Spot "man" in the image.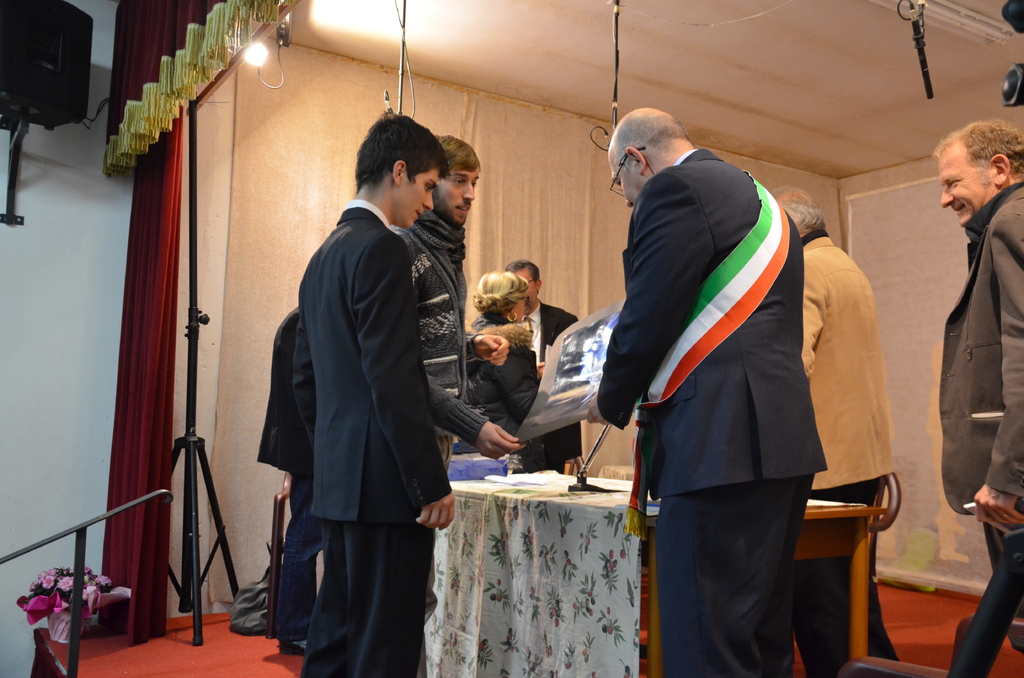
"man" found at (255,307,306,655).
